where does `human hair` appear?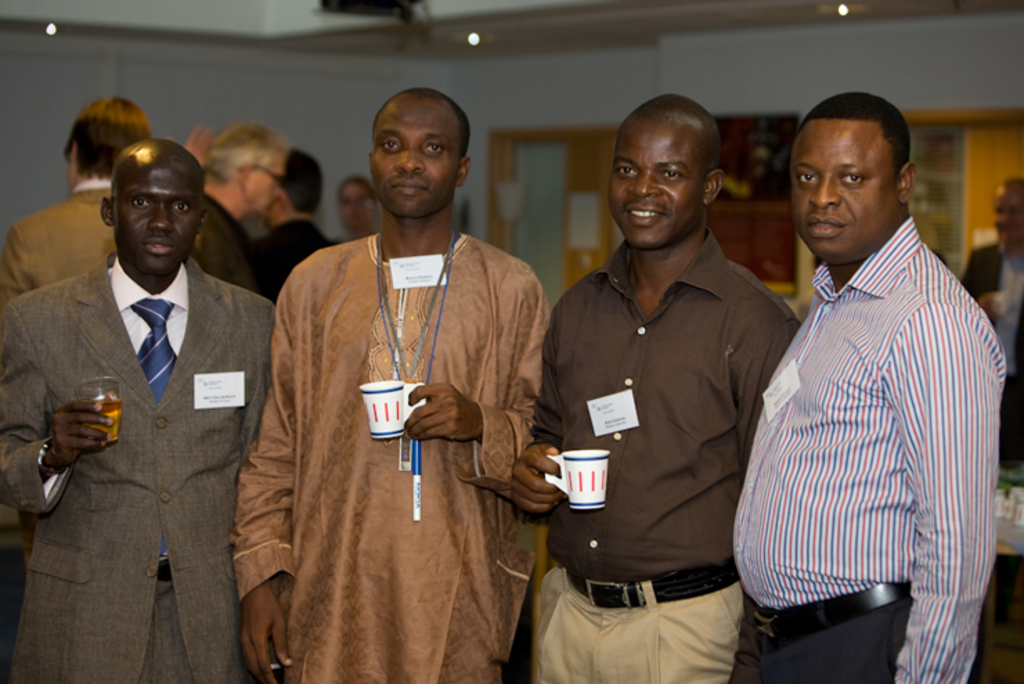
Appears at [794, 89, 909, 187].
